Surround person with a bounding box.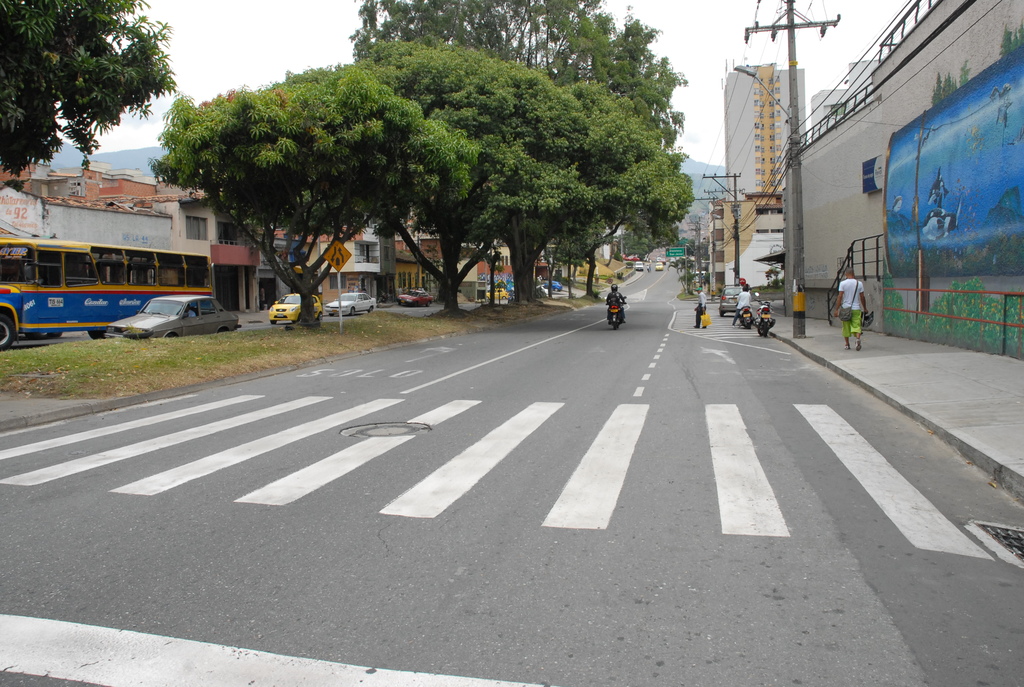
(734,287,751,321).
